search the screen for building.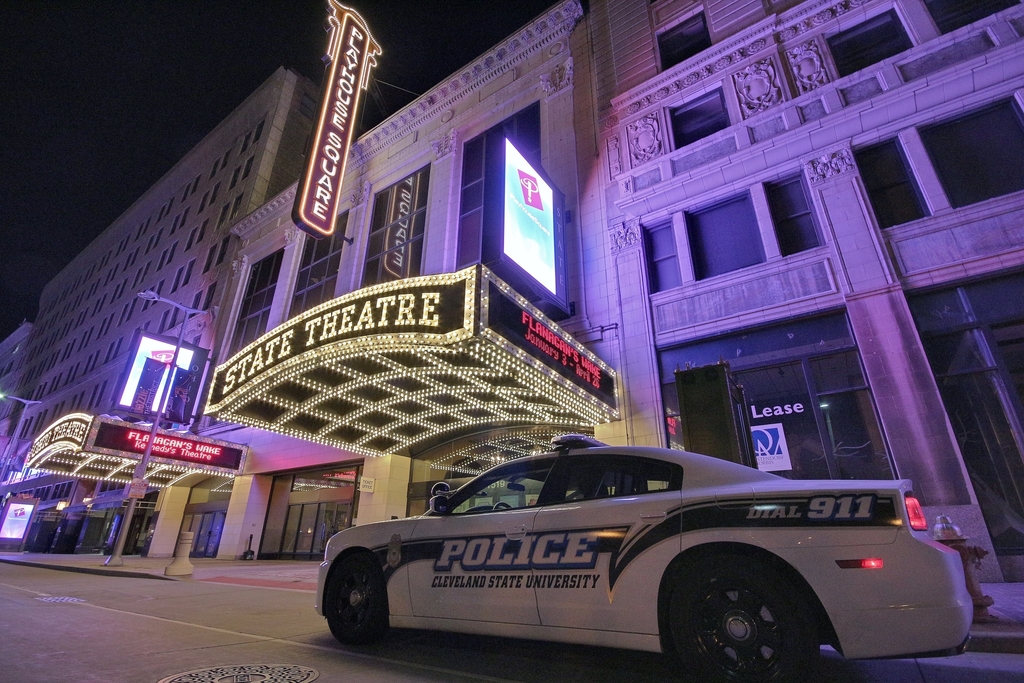
Found at bbox(584, 0, 1023, 630).
